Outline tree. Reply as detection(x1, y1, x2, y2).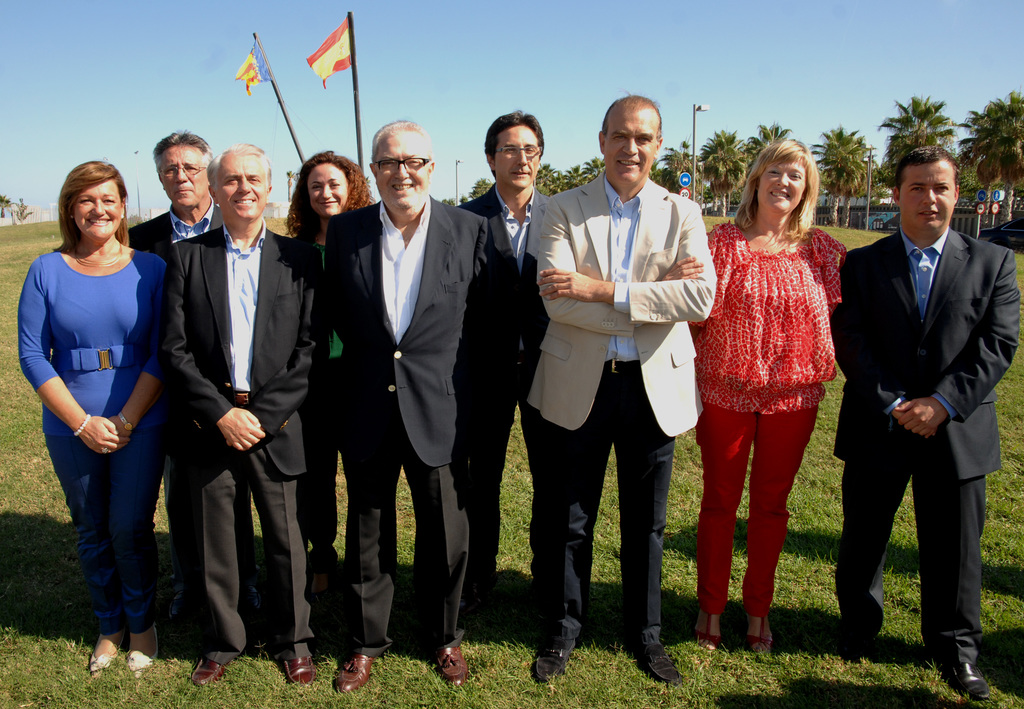
detection(963, 92, 1010, 238).
